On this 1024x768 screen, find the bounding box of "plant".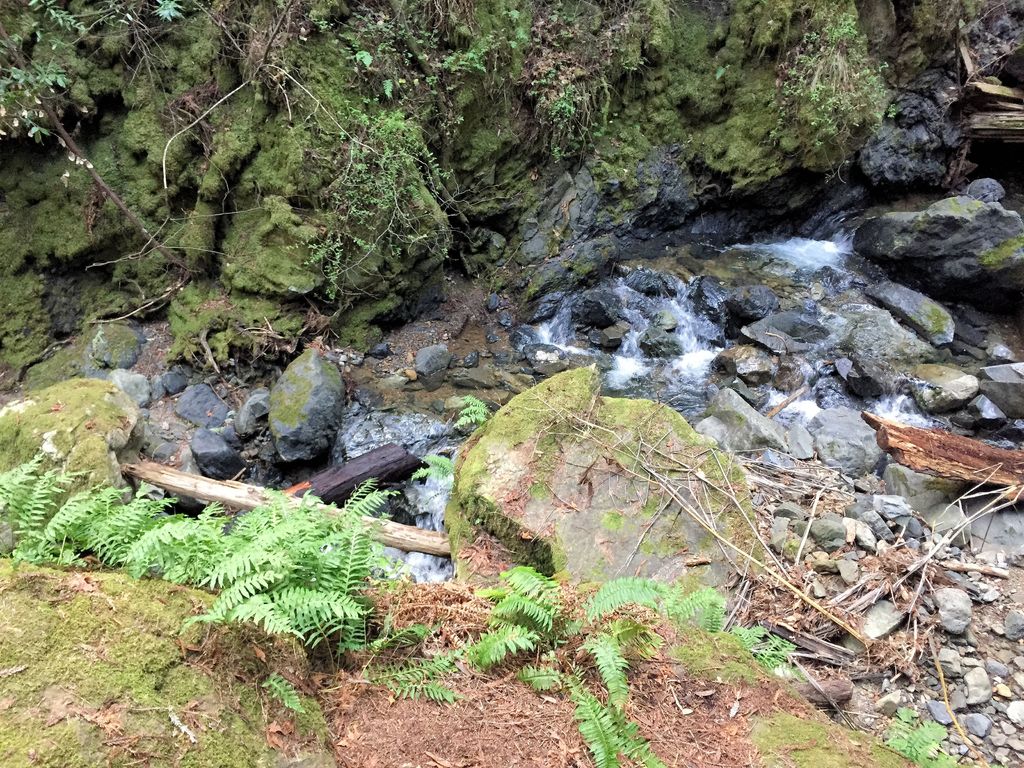
Bounding box: locate(707, 602, 723, 632).
